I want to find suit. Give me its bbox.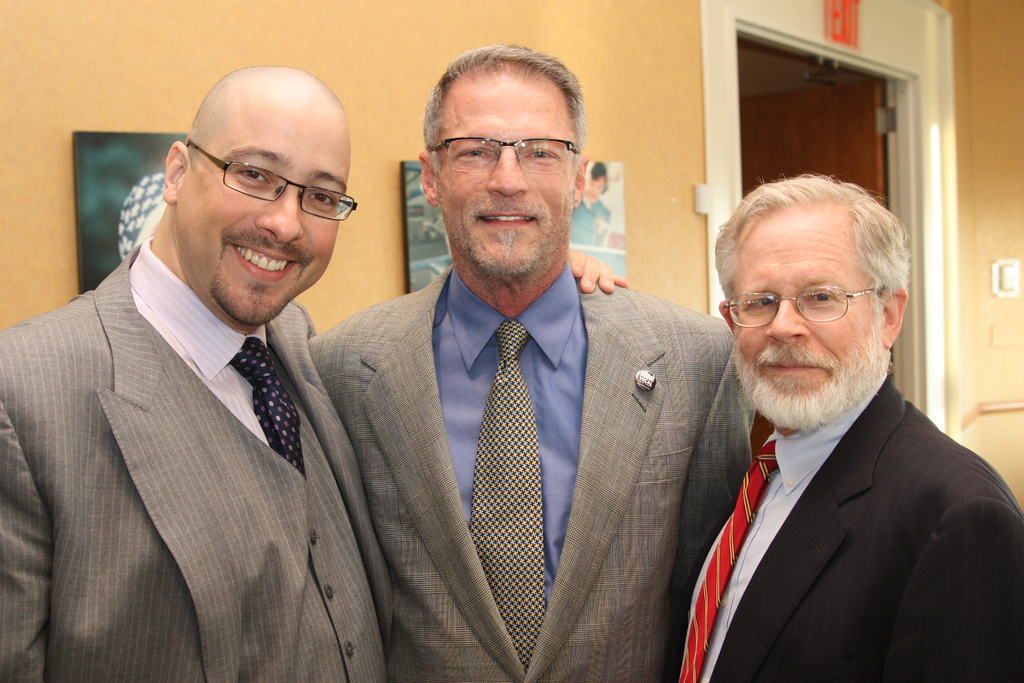
bbox=(308, 266, 735, 681).
